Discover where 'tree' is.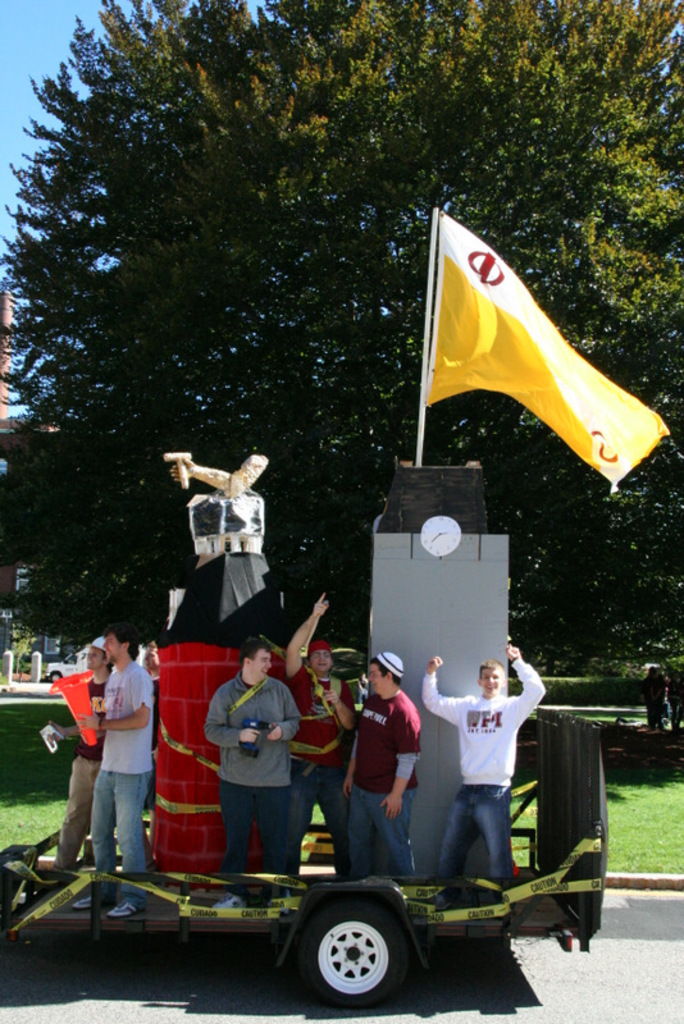
Discovered at (0, 73, 642, 727).
